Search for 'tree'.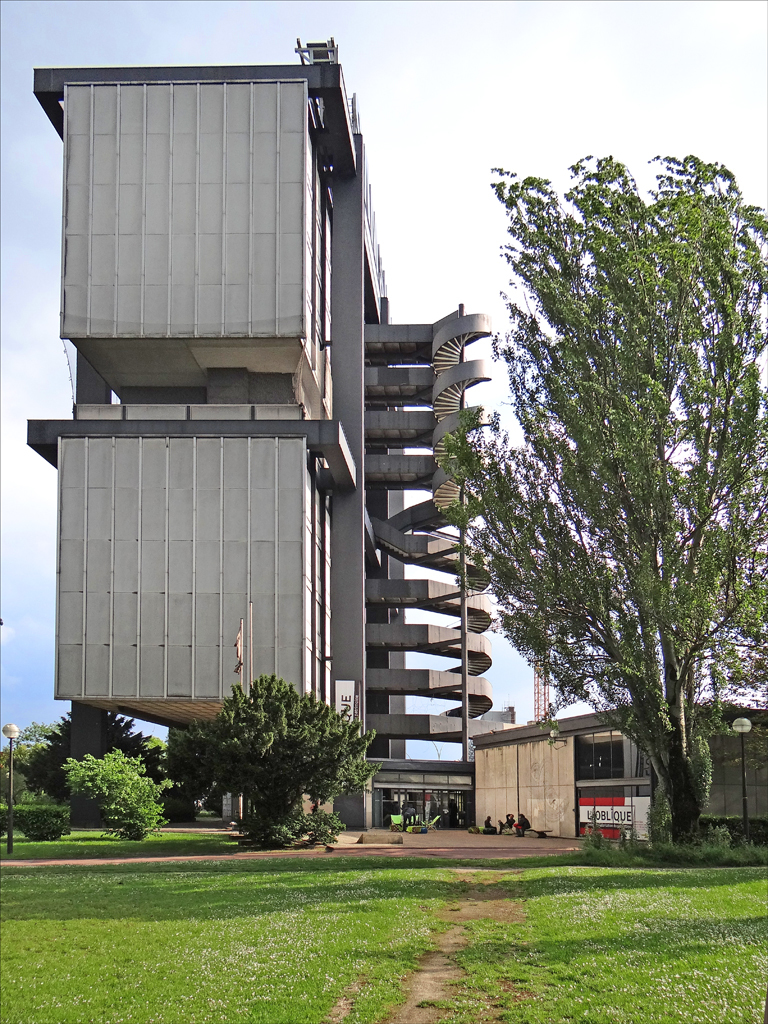
Found at bbox(161, 671, 379, 831).
